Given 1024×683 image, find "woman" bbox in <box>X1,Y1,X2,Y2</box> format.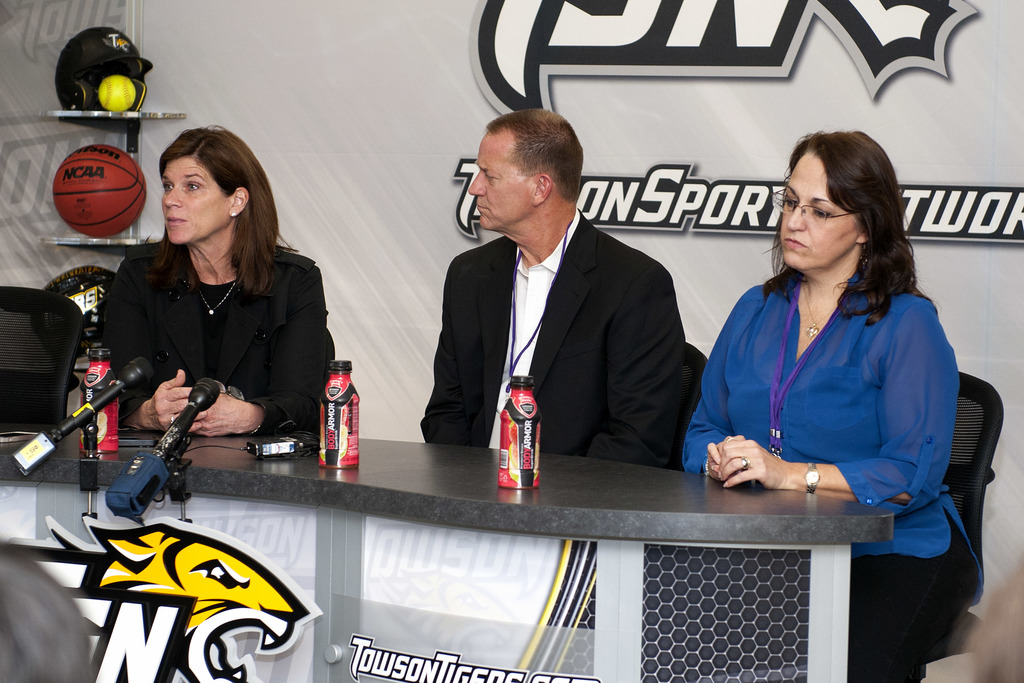
<box>106,122,339,448</box>.
